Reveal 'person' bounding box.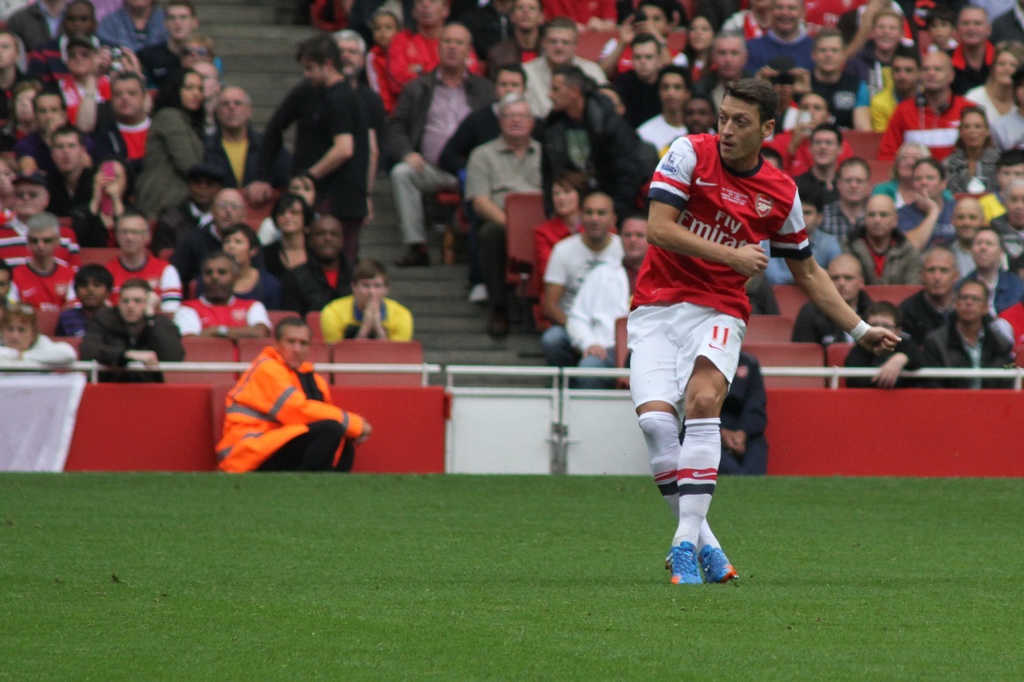
Revealed: box=[696, 31, 776, 104].
